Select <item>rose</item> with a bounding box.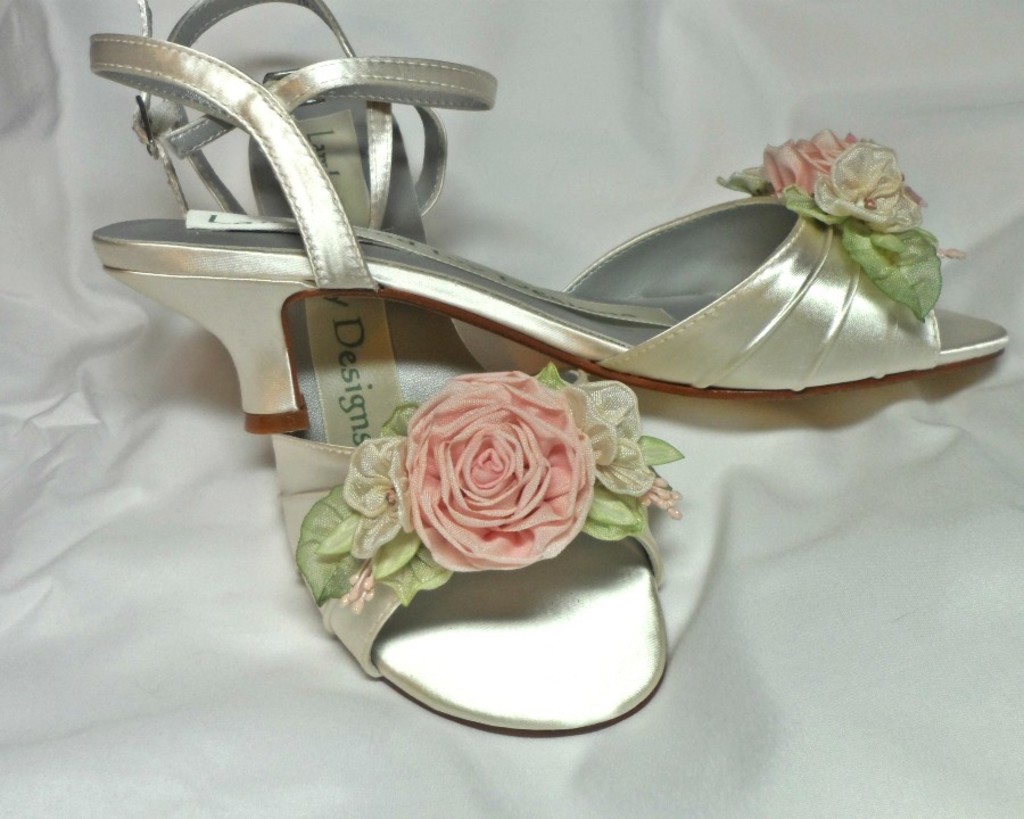
760, 124, 870, 193.
